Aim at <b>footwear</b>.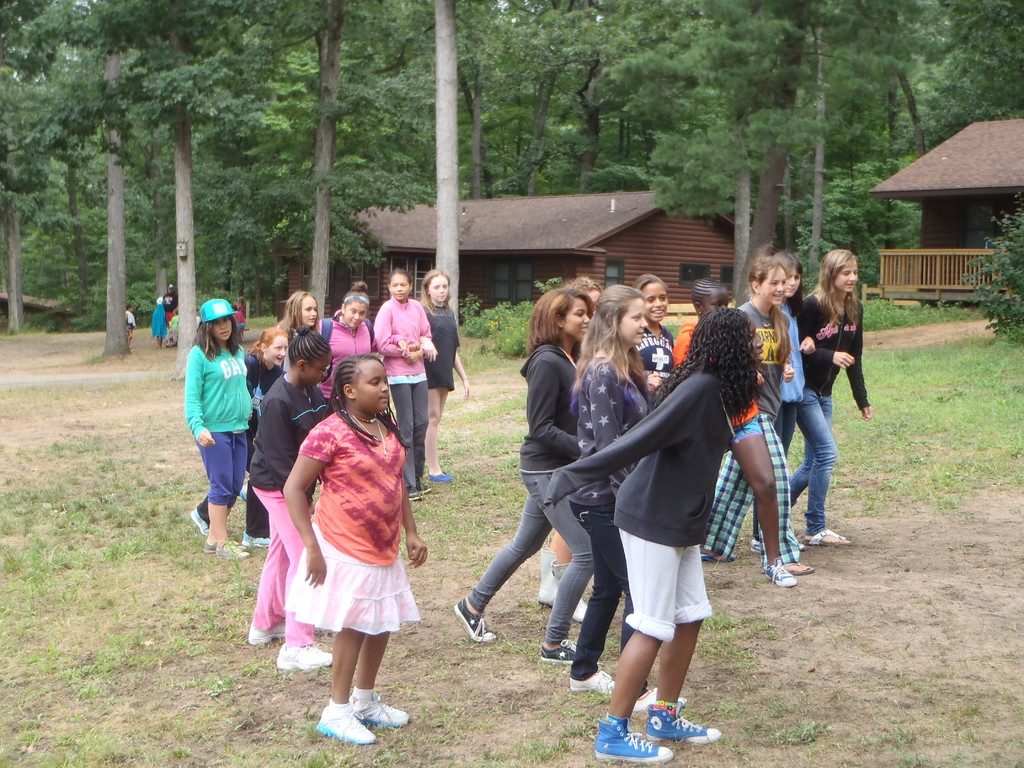
Aimed at [191, 508, 209, 534].
